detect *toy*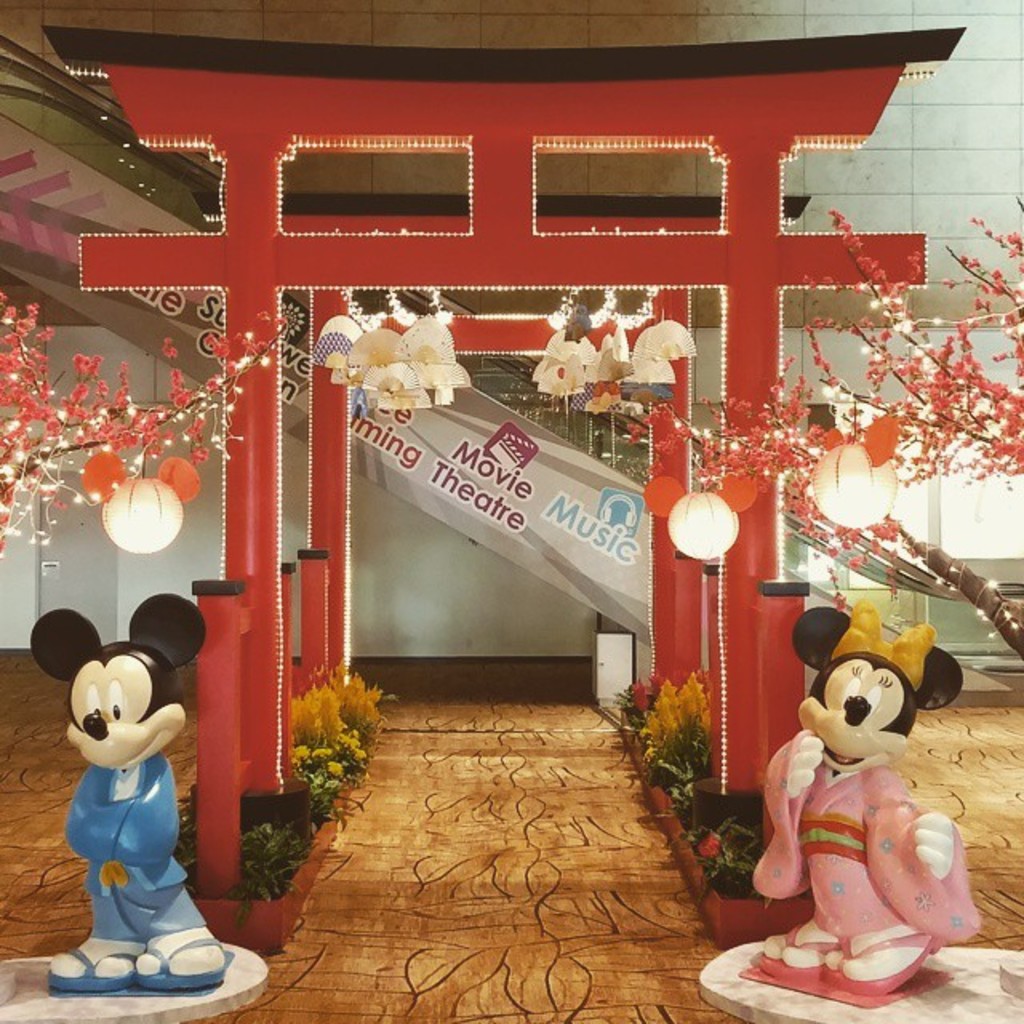
locate(734, 597, 981, 1008)
